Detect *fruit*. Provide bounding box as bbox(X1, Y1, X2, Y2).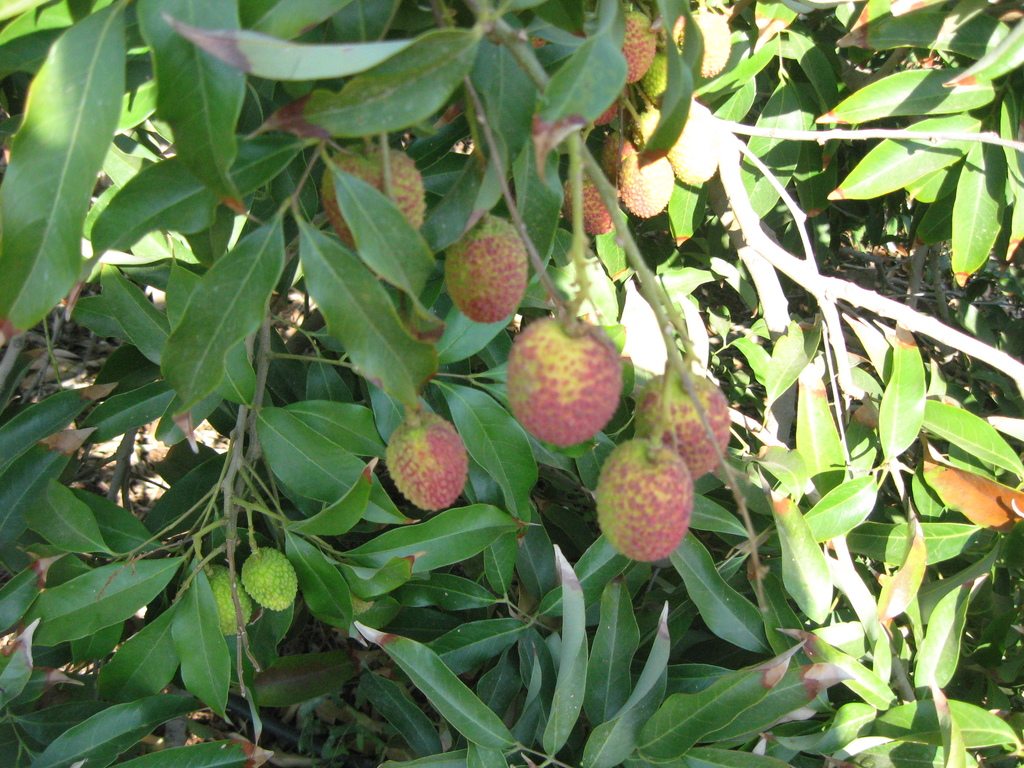
bbox(323, 140, 429, 273).
